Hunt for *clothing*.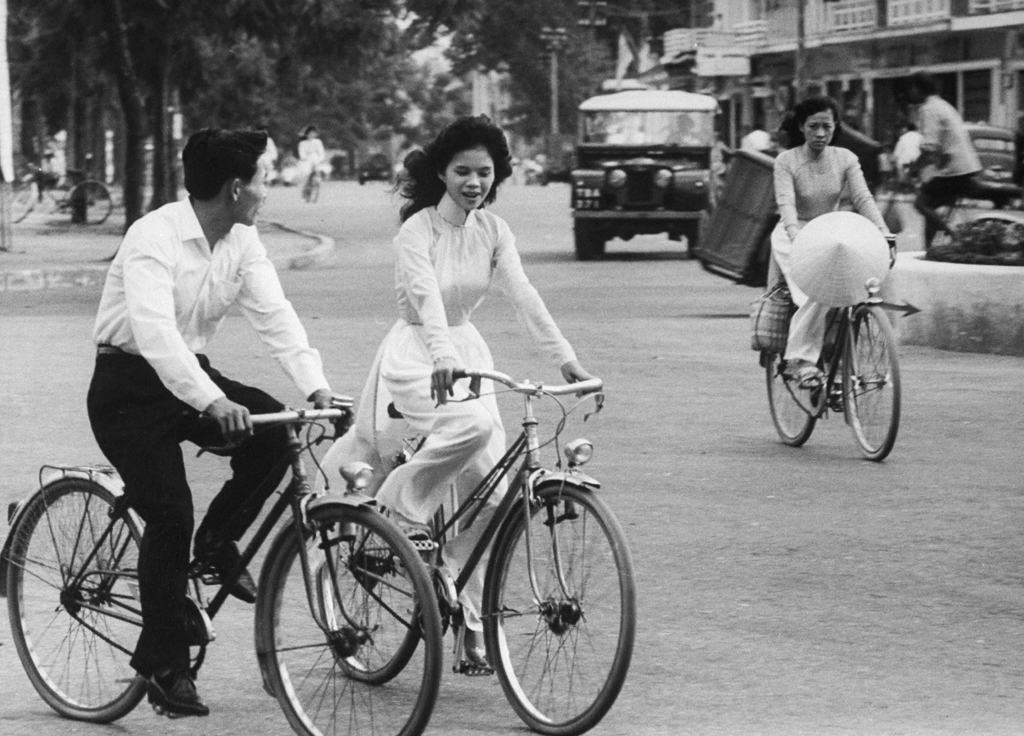
Hunted down at pyautogui.locateOnScreen(313, 188, 582, 631).
